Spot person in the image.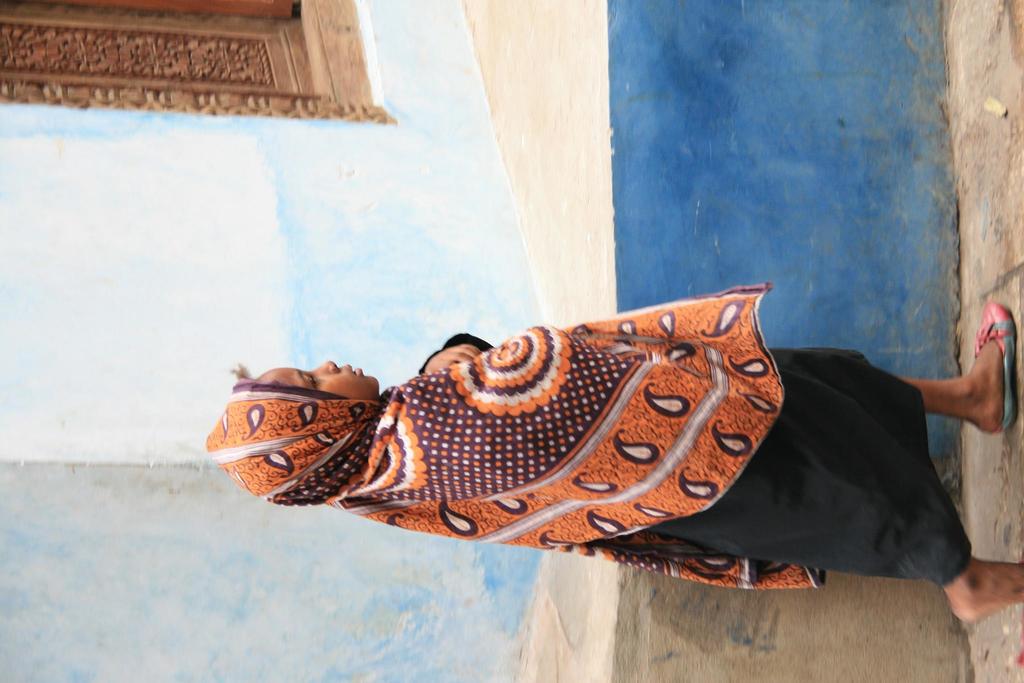
person found at pyautogui.locateOnScreen(204, 325, 1023, 630).
